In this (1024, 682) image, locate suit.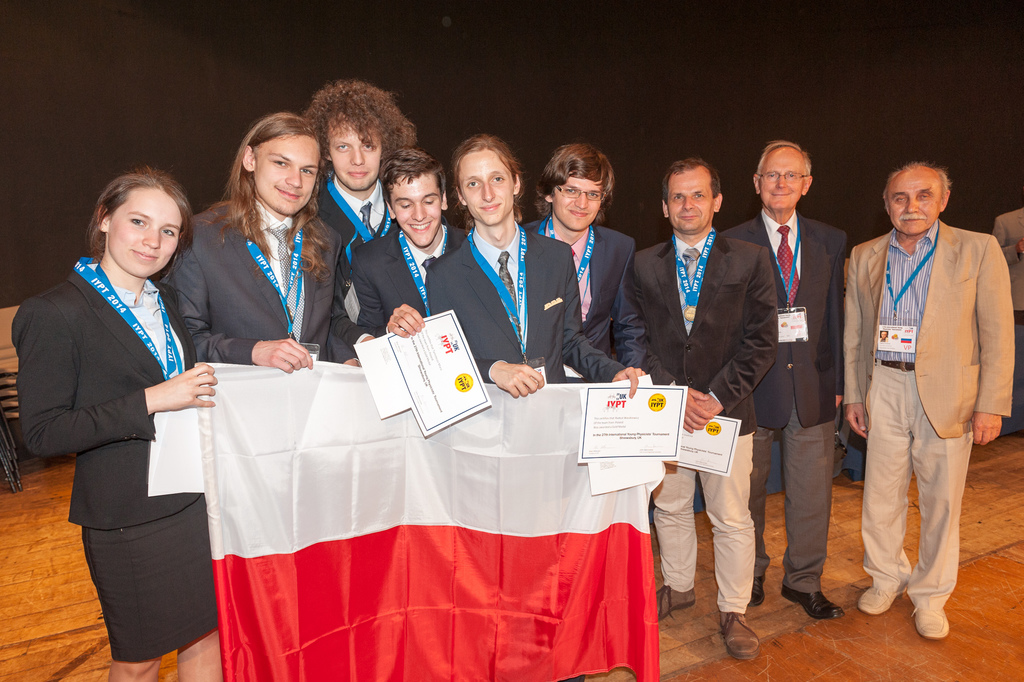
Bounding box: region(719, 205, 845, 592).
